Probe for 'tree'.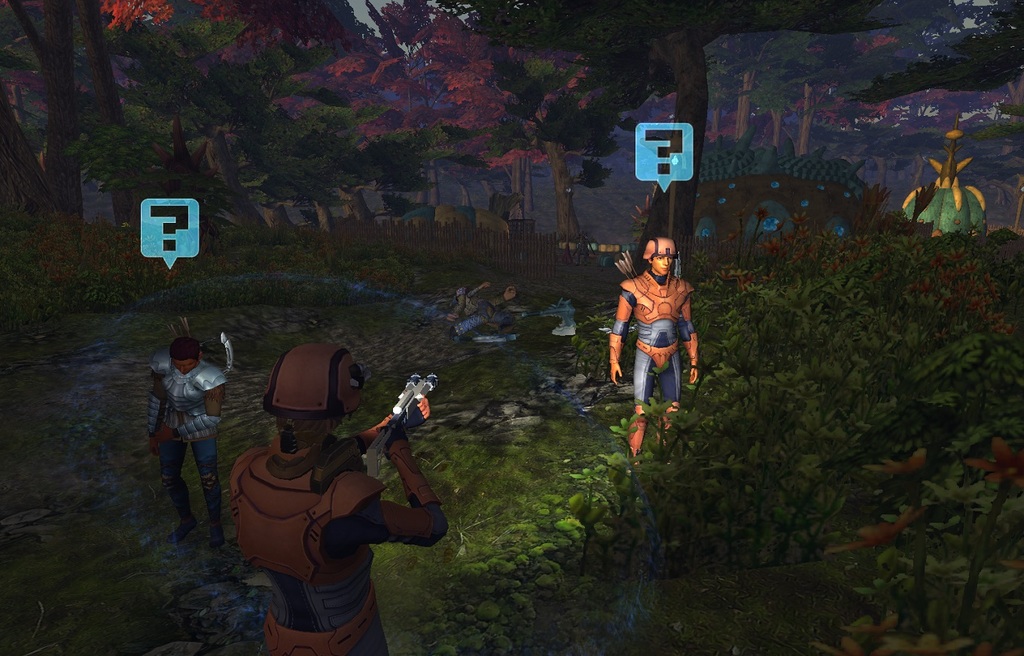
Probe result: rect(84, 0, 162, 227).
